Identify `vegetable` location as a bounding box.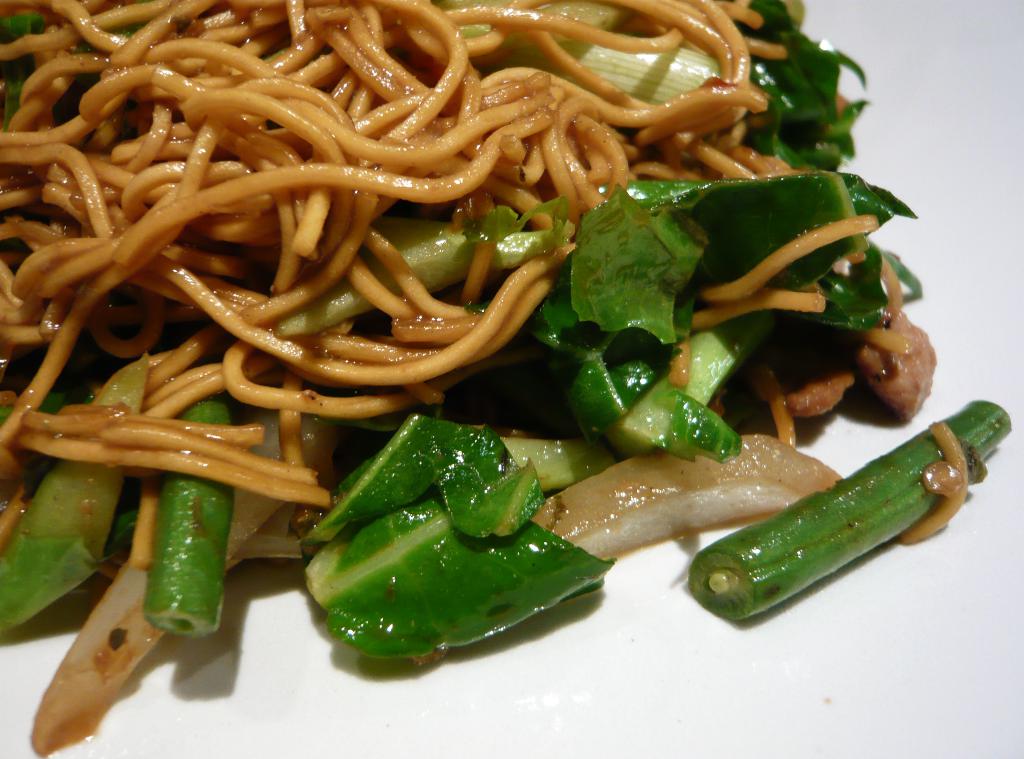
pyautogui.locateOnScreen(136, 402, 242, 638).
